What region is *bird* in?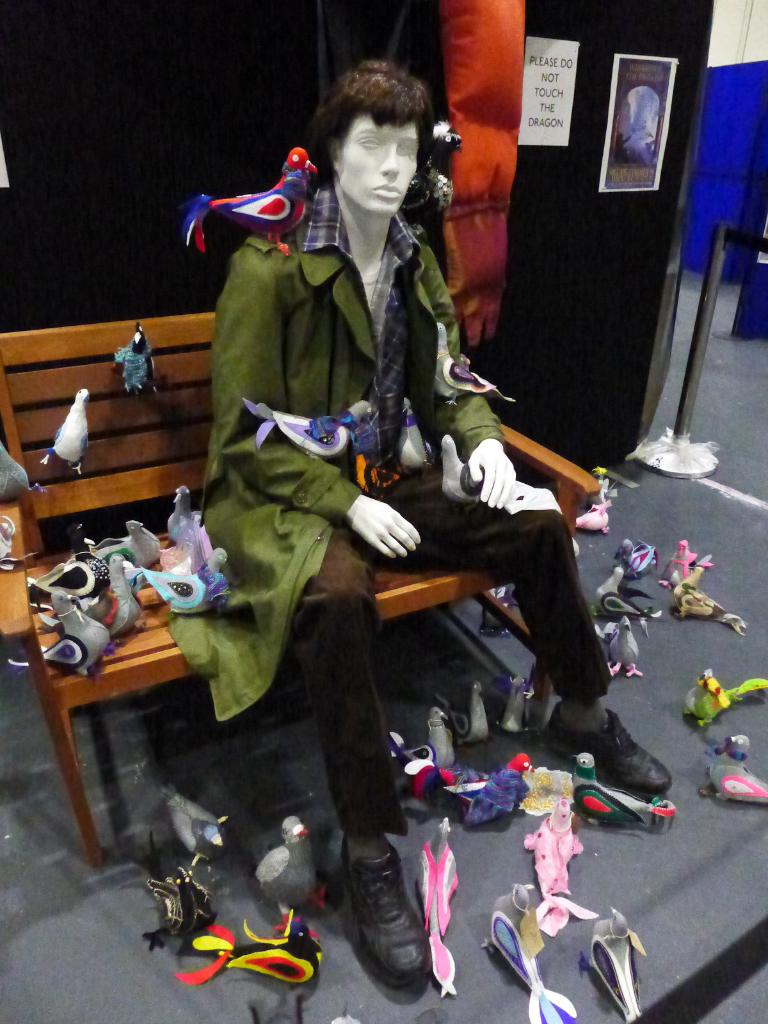
box=[171, 920, 324, 1002].
